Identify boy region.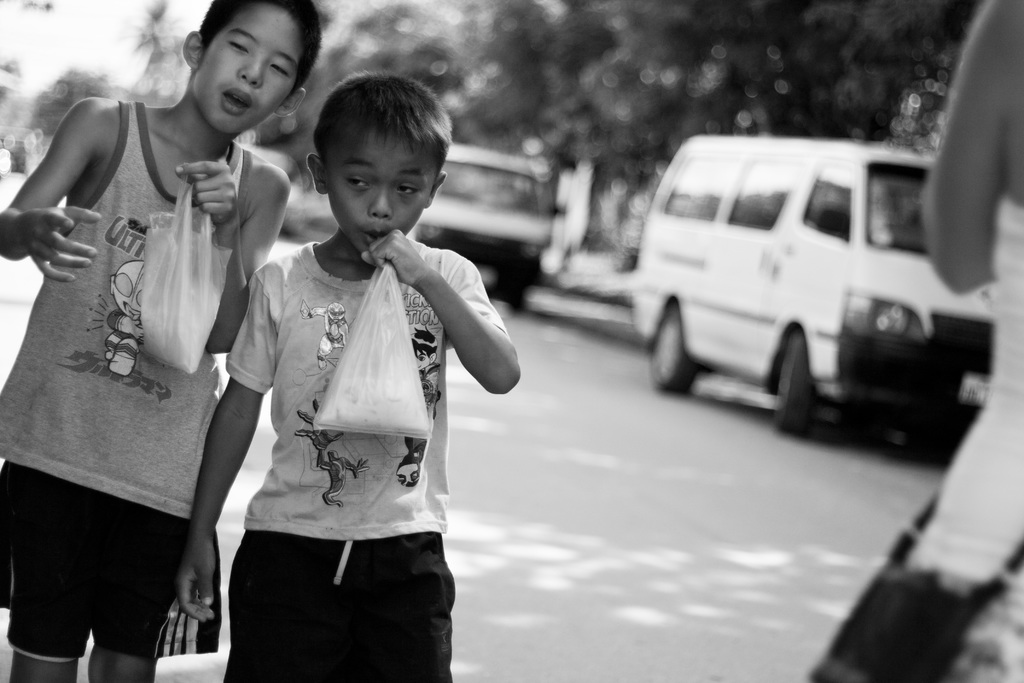
Region: 0/0/323/682.
